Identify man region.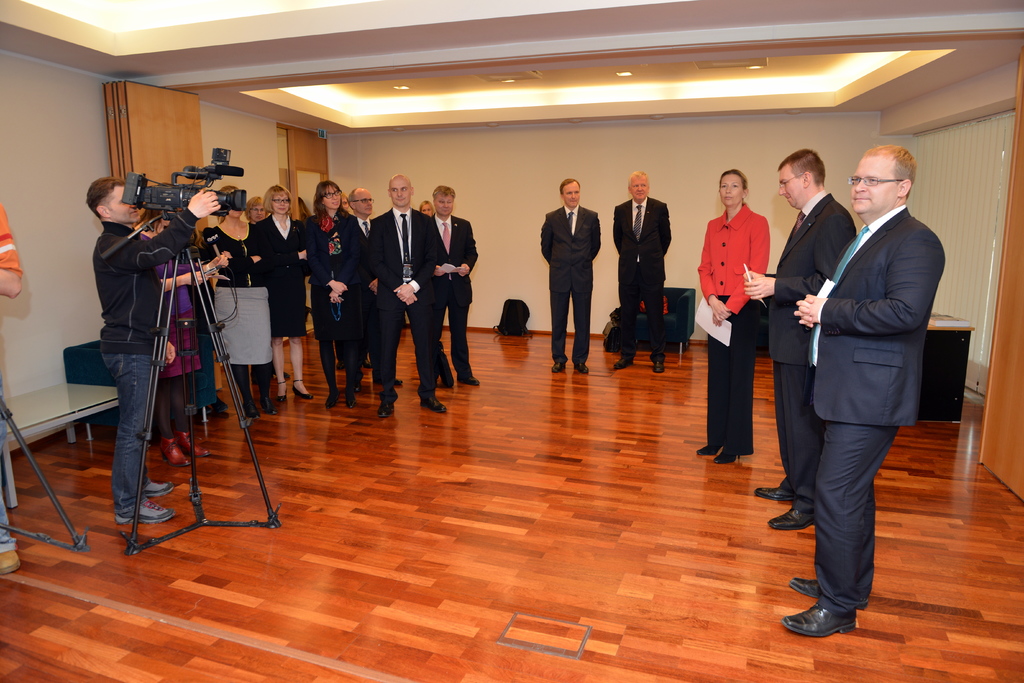
Region: (x1=782, y1=108, x2=954, y2=637).
